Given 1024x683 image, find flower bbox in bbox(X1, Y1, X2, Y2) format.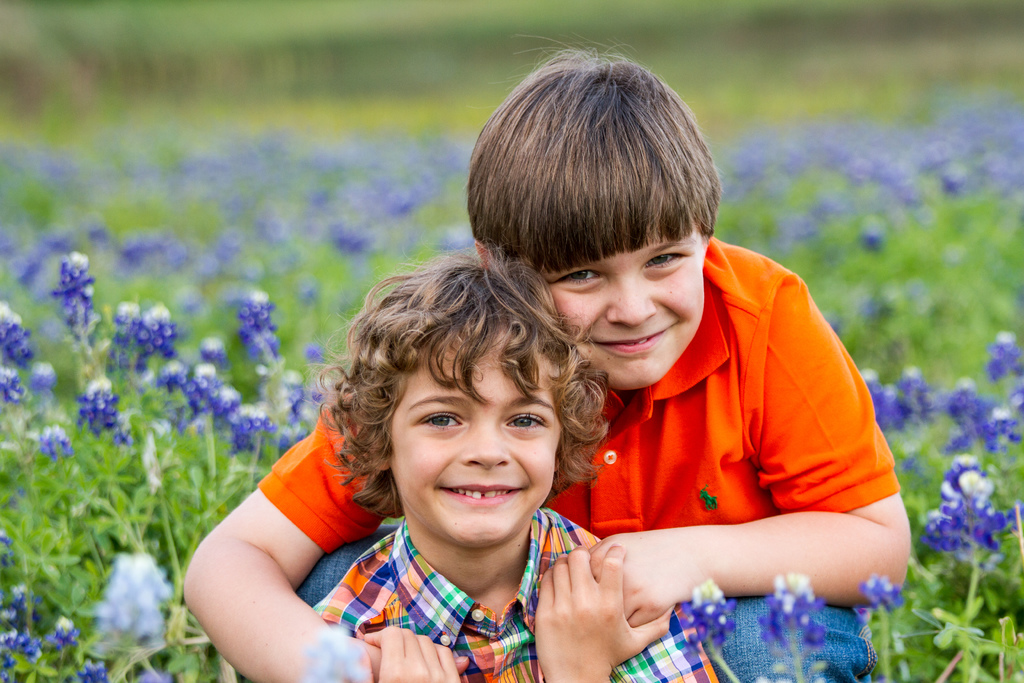
bbox(32, 422, 70, 460).
